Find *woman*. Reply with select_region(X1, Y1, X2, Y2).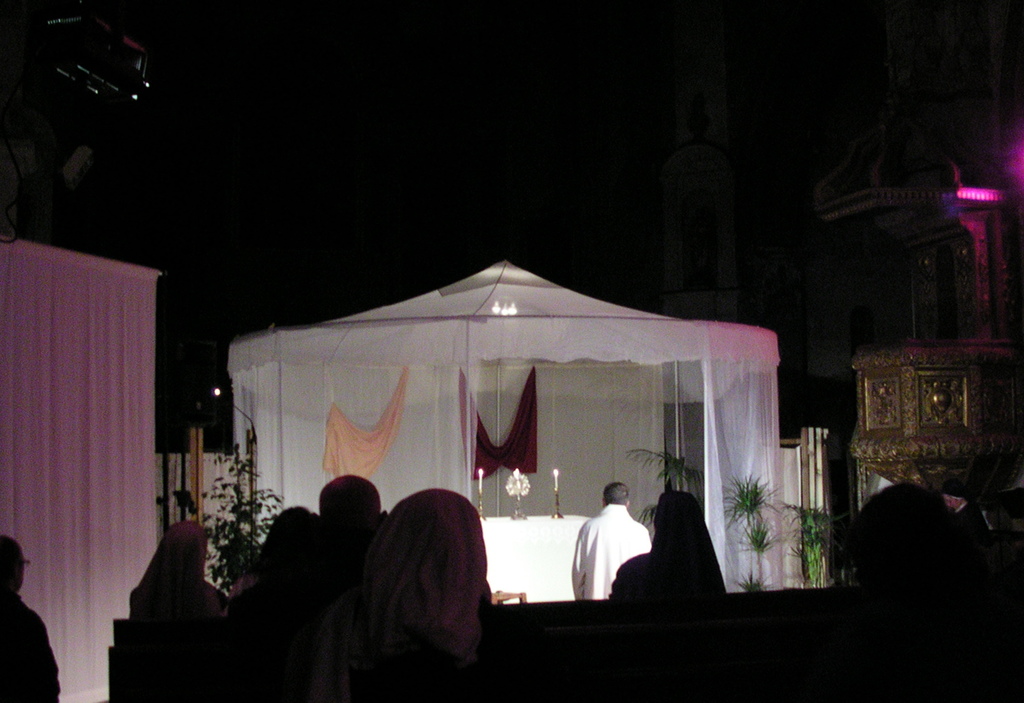
select_region(303, 486, 502, 702).
